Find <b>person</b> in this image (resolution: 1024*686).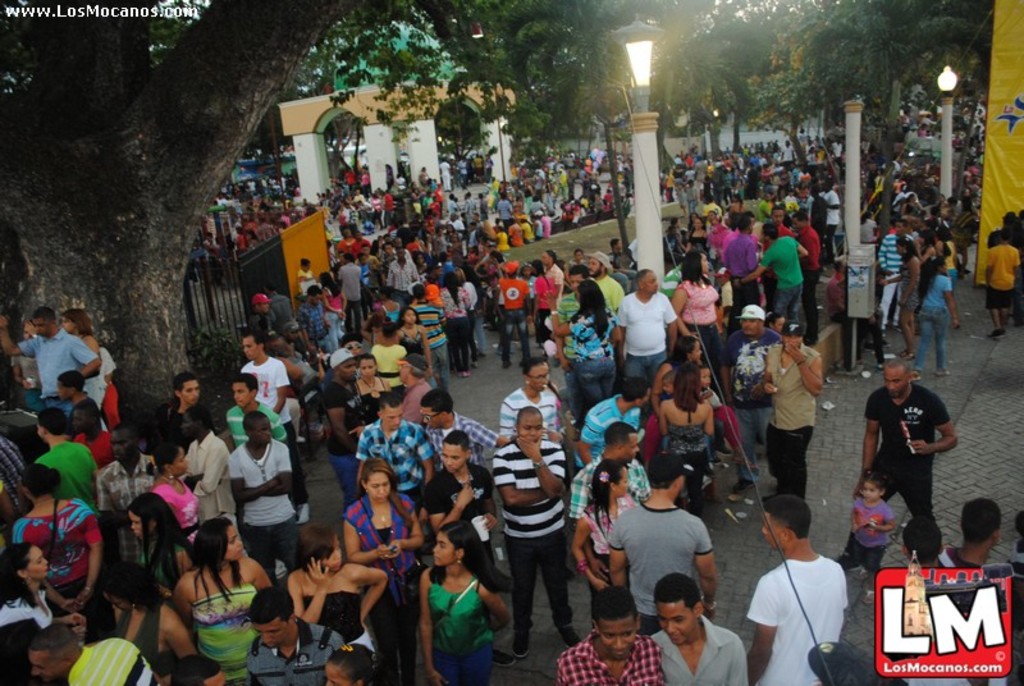
[x1=422, y1=427, x2=486, y2=531].
